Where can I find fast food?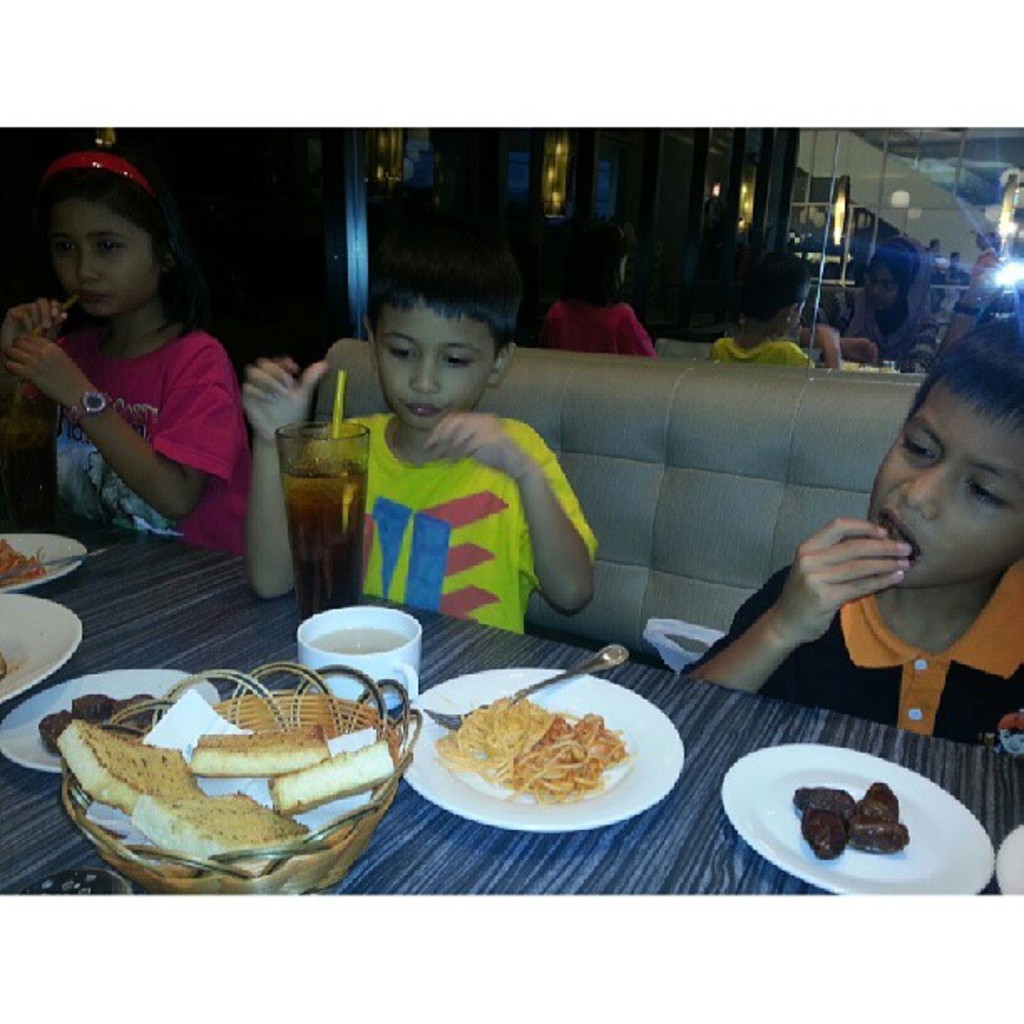
You can find it at 852/783/910/818.
